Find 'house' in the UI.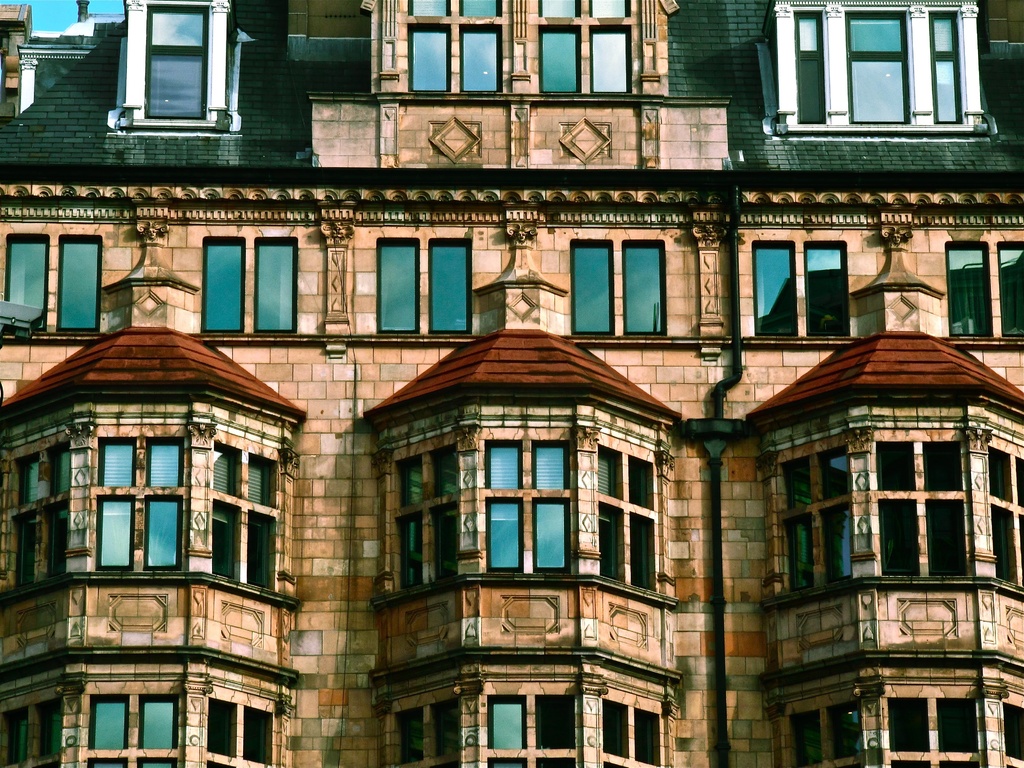
UI element at bbox=[0, 0, 1023, 767].
